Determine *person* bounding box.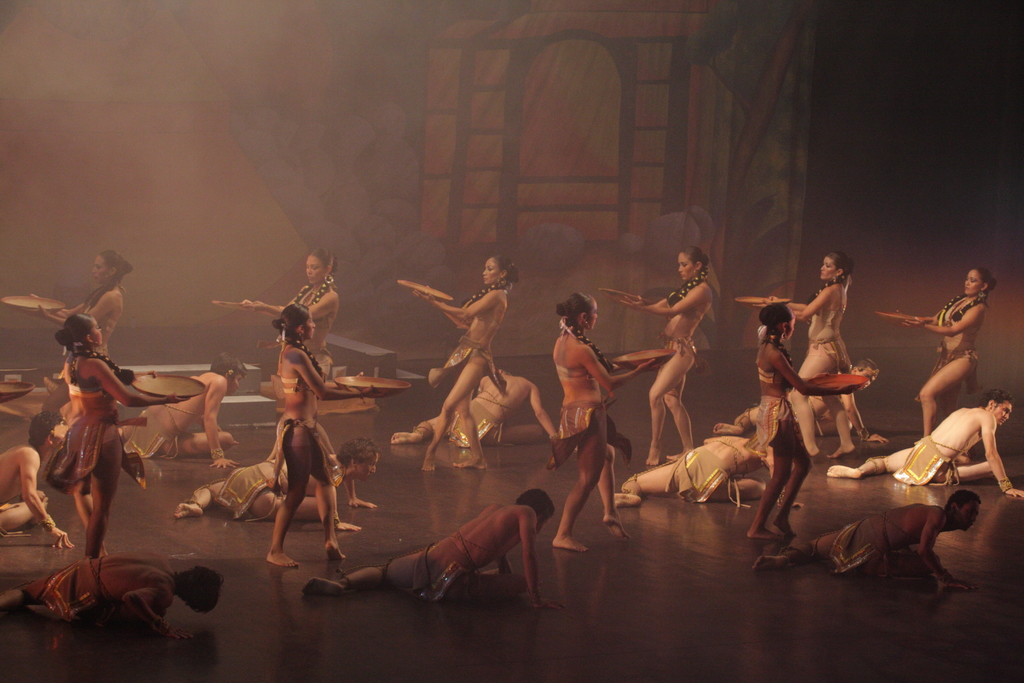
Determined: (388,363,556,441).
